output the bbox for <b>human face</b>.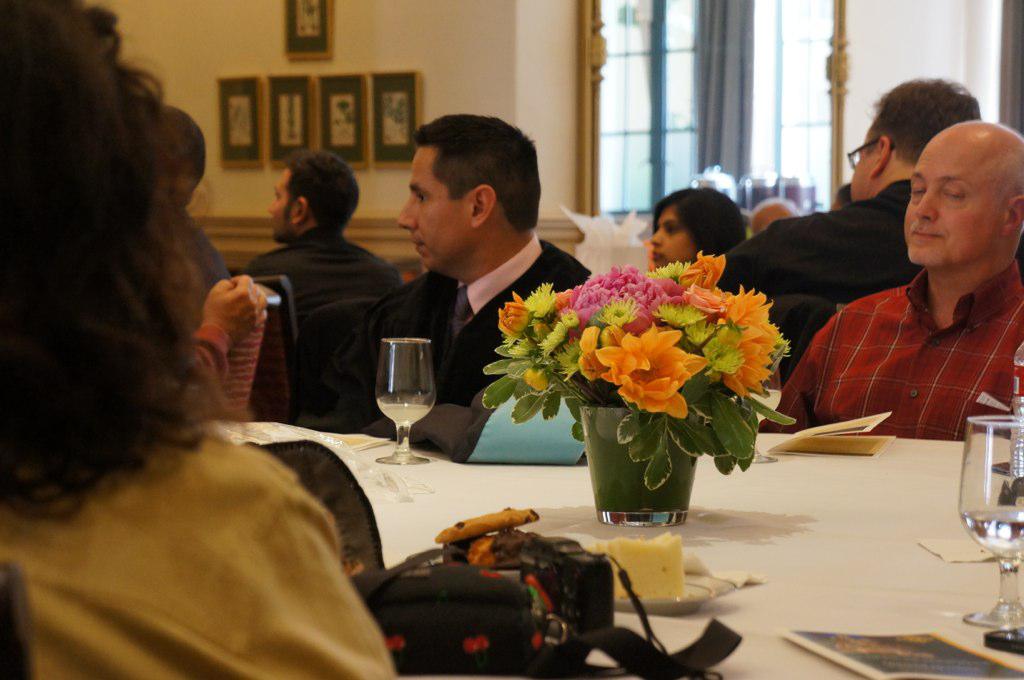
region(398, 146, 482, 270).
